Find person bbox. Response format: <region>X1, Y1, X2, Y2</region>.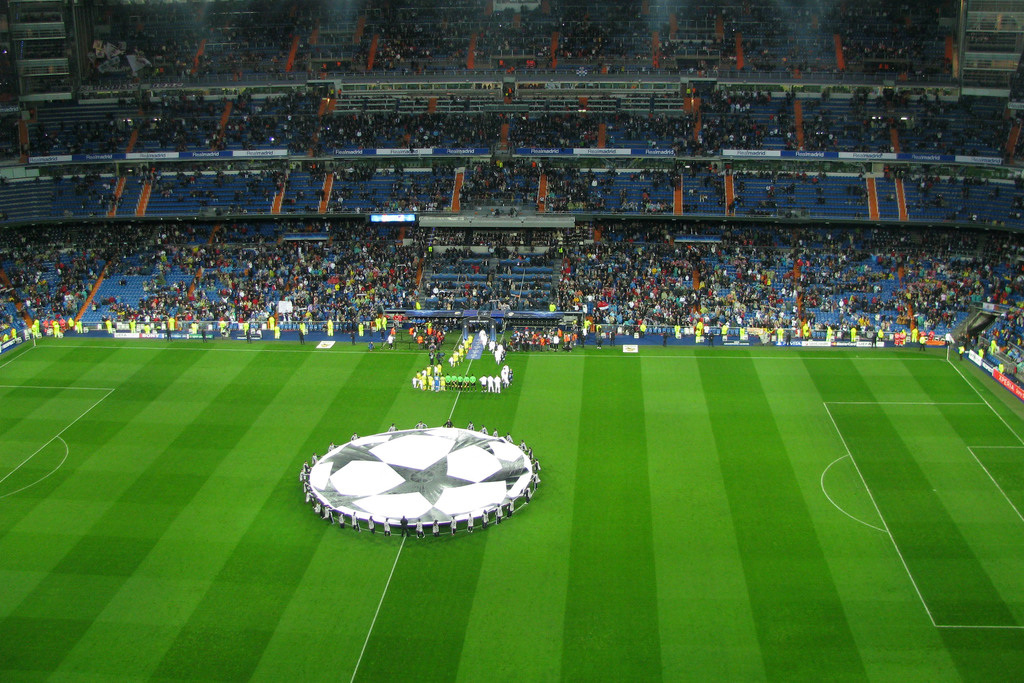
<region>346, 434, 360, 443</region>.
